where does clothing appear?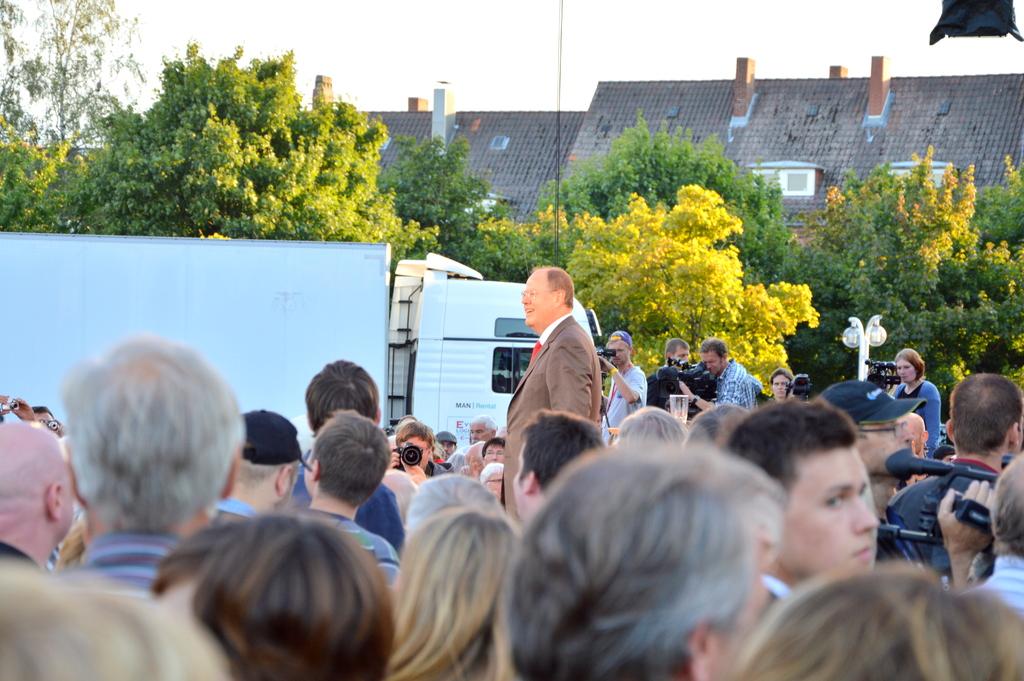
Appears at left=314, top=510, right=406, bottom=600.
